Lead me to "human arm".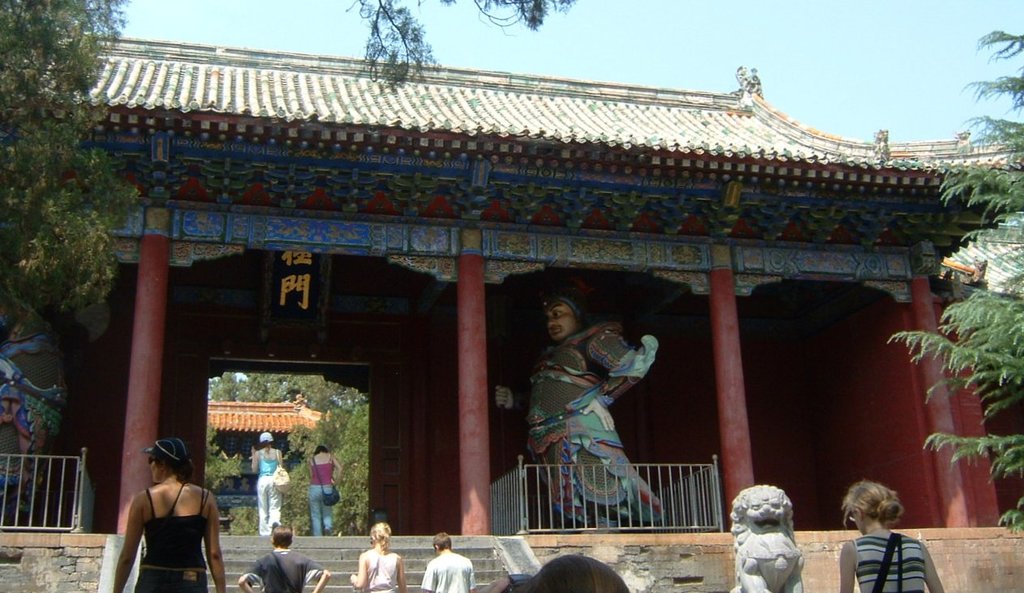
Lead to bbox=[116, 488, 148, 592].
